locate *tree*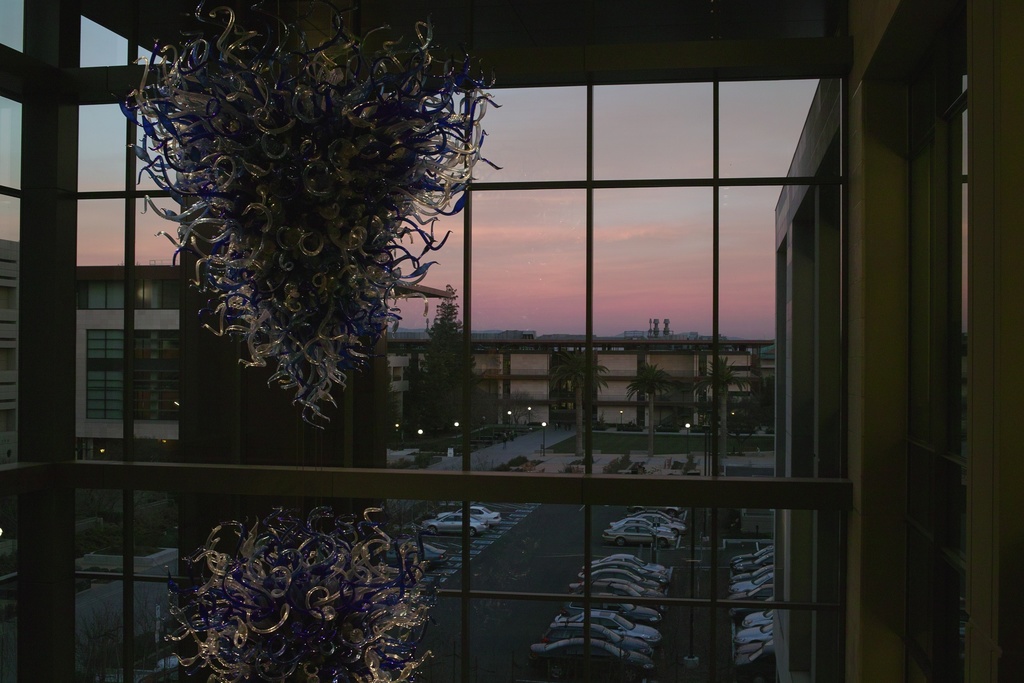
(495,388,534,422)
